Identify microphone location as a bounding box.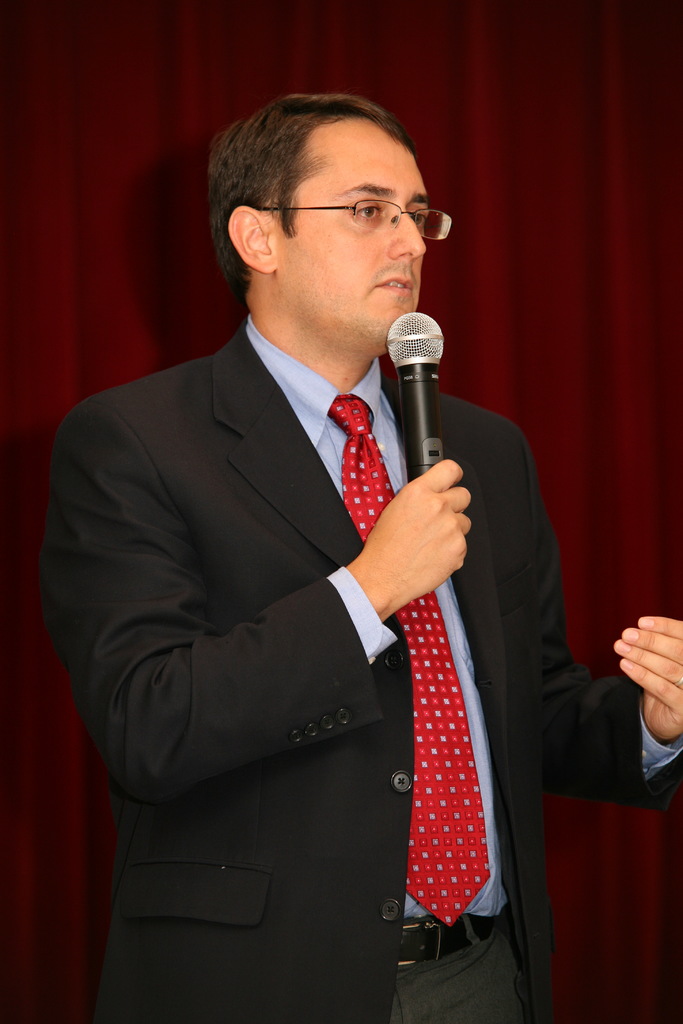
368/300/477/483.
